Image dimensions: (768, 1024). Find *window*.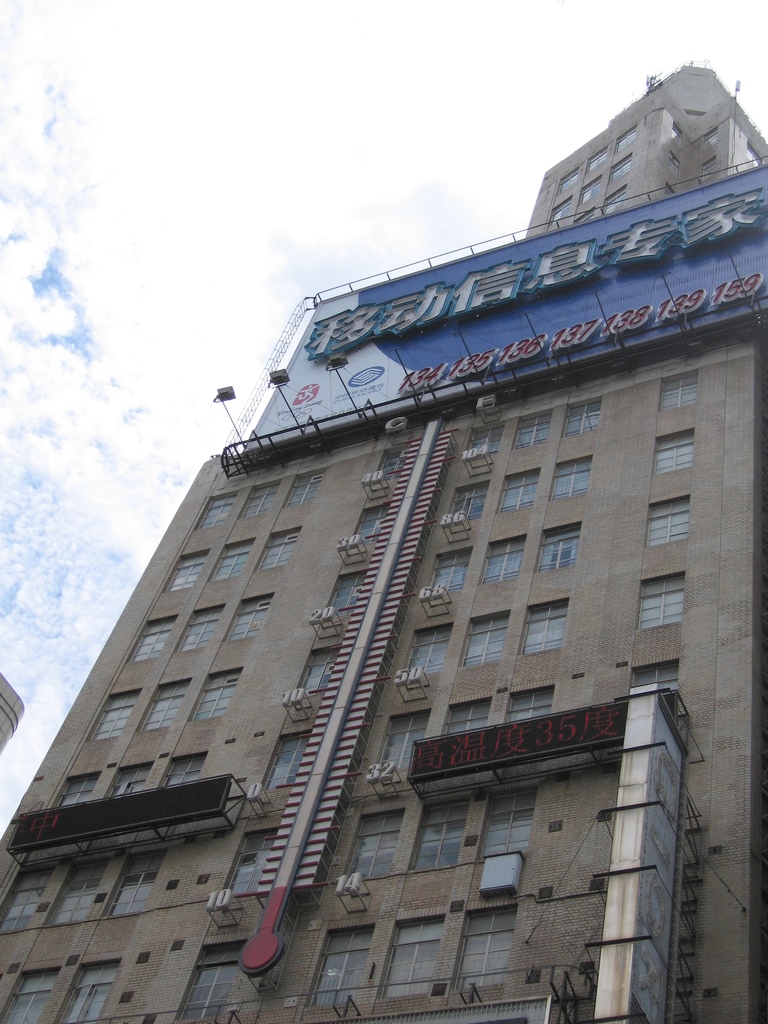
region(230, 825, 285, 899).
